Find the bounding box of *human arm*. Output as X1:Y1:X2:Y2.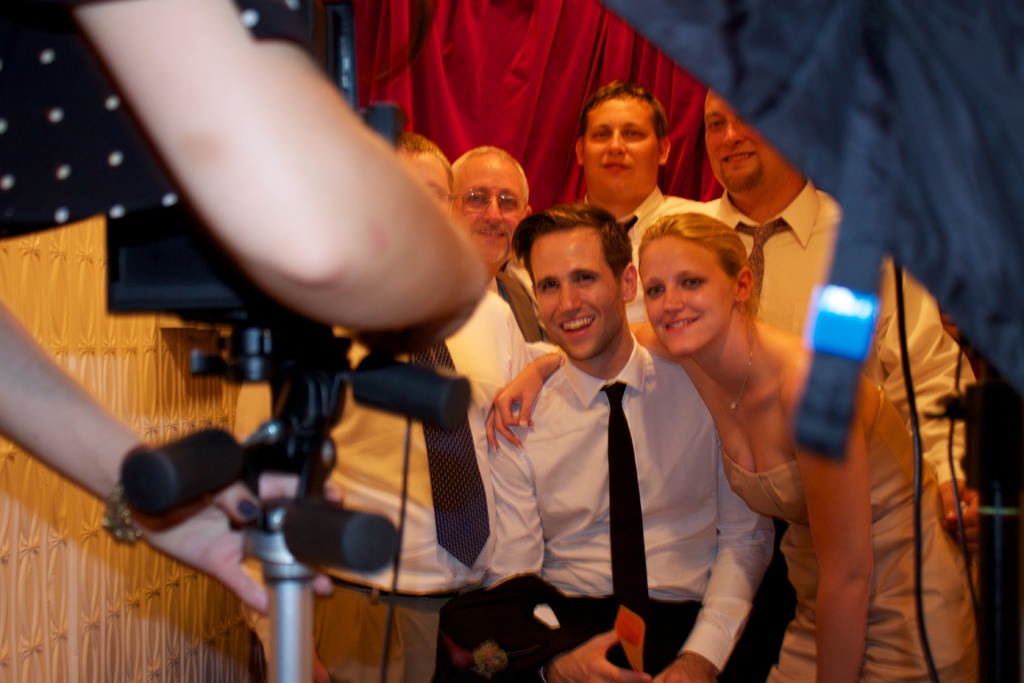
99:41:471:365.
